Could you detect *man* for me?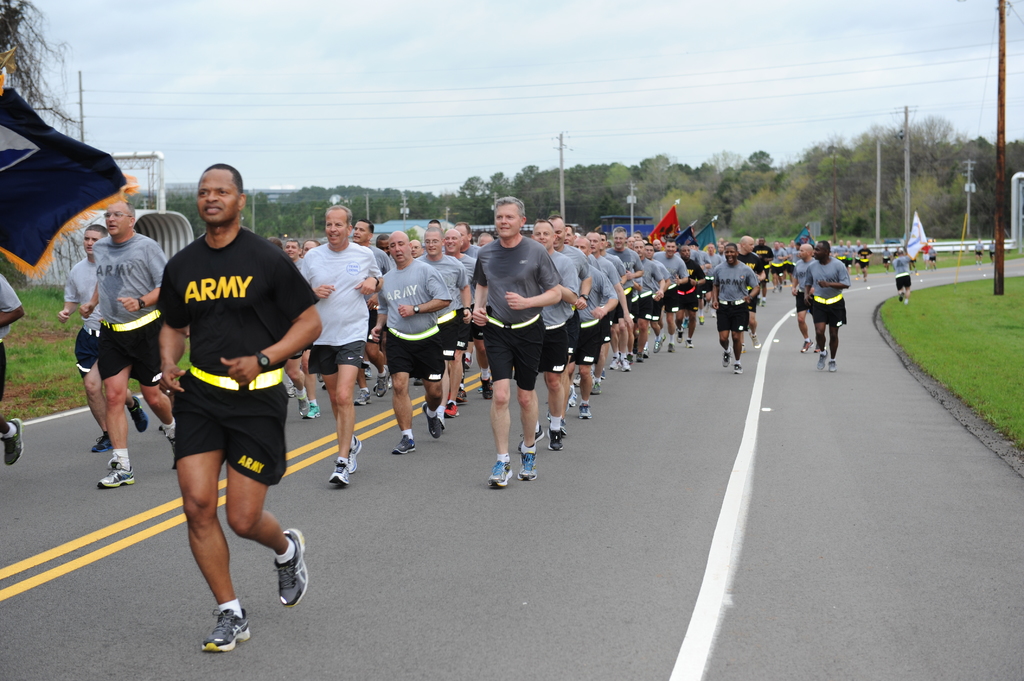
Detection result: bbox=[989, 241, 997, 266].
